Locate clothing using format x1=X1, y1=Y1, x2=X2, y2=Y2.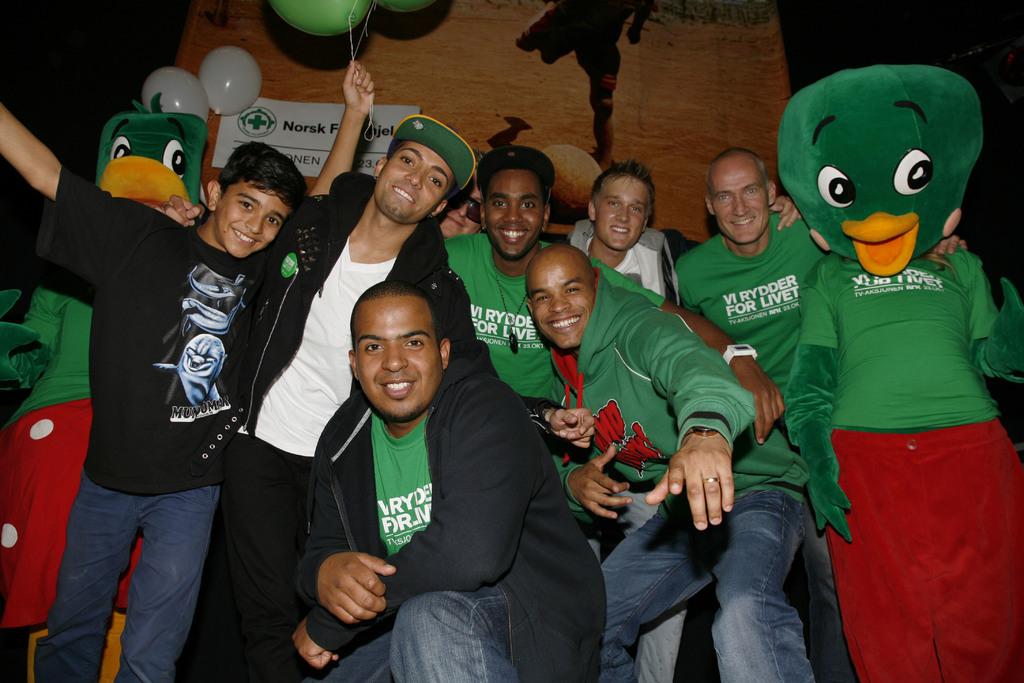
x1=566, y1=228, x2=678, y2=307.
